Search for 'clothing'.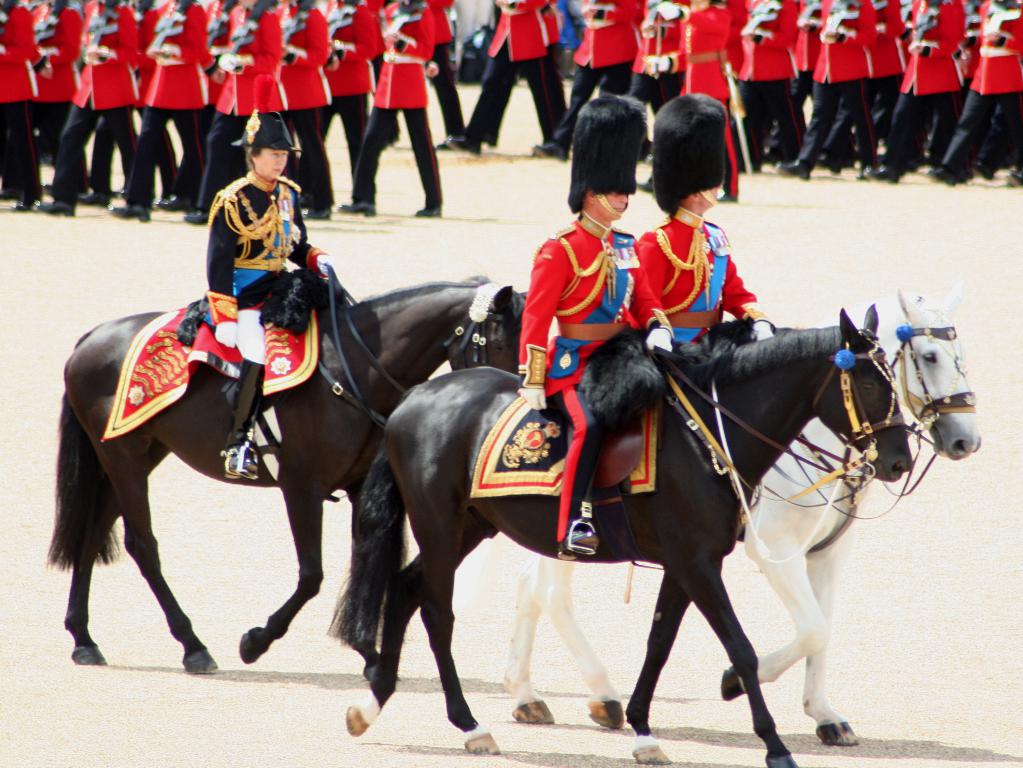
Found at (left=205, top=168, right=328, bottom=446).
